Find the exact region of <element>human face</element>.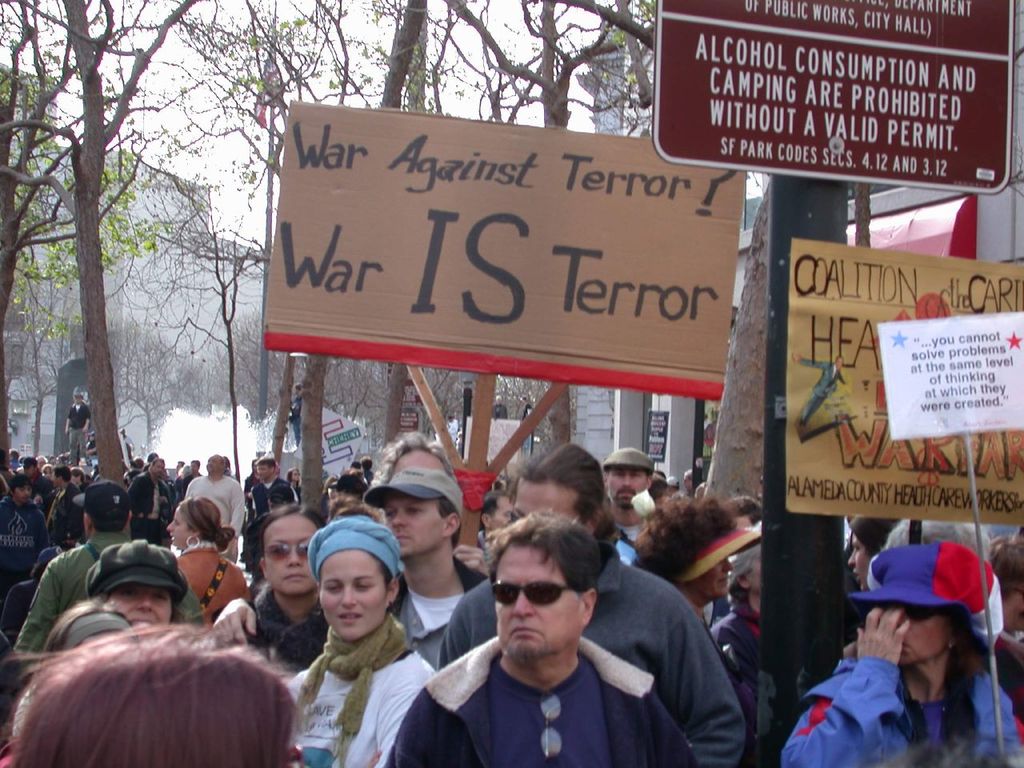
Exact region: 878/606/950/659.
